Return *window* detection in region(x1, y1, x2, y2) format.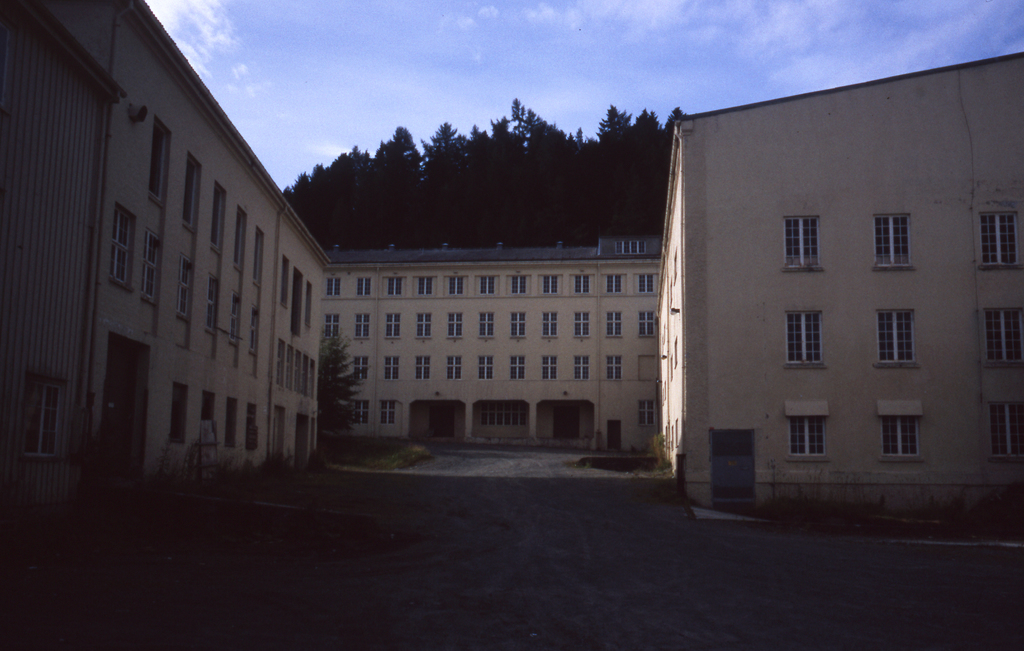
region(351, 357, 367, 384).
